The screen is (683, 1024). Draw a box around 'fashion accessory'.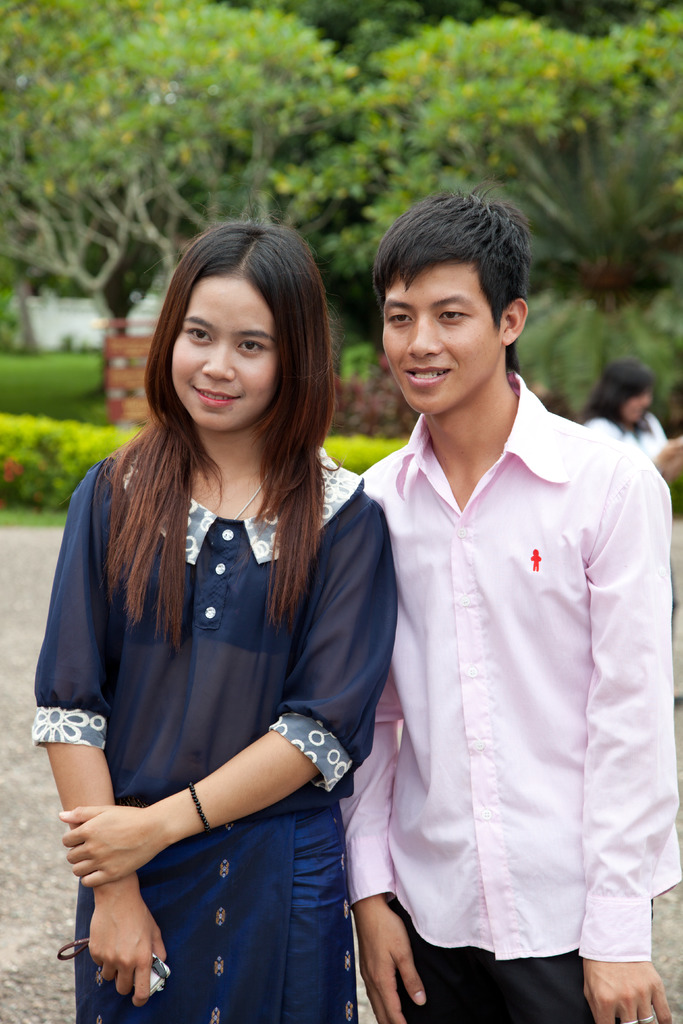
crop(230, 463, 270, 518).
